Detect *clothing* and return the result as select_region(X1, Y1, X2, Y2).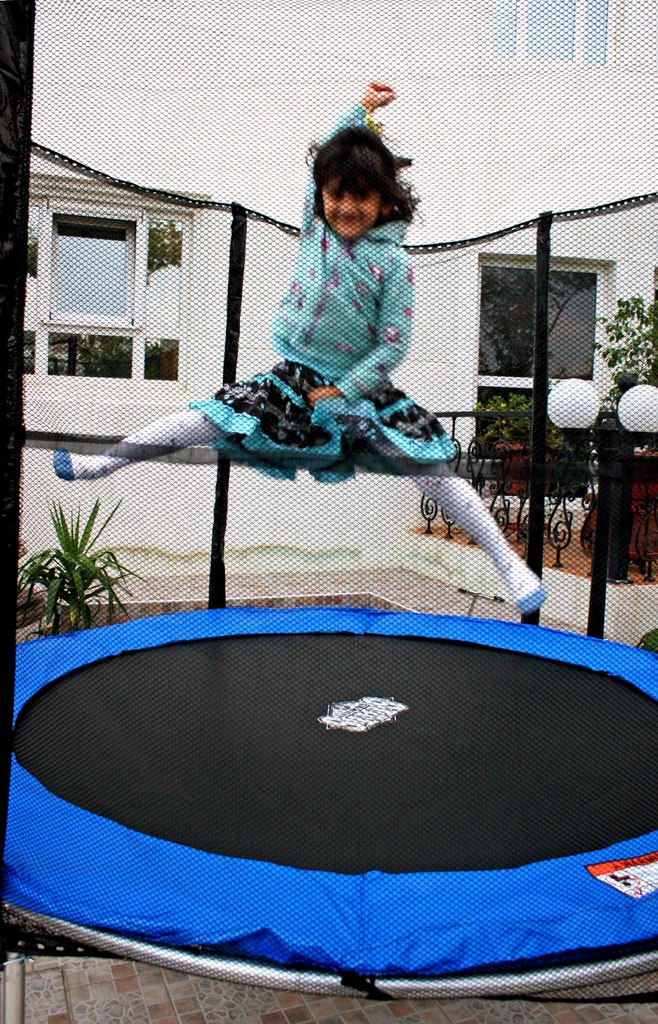
select_region(56, 104, 560, 604).
